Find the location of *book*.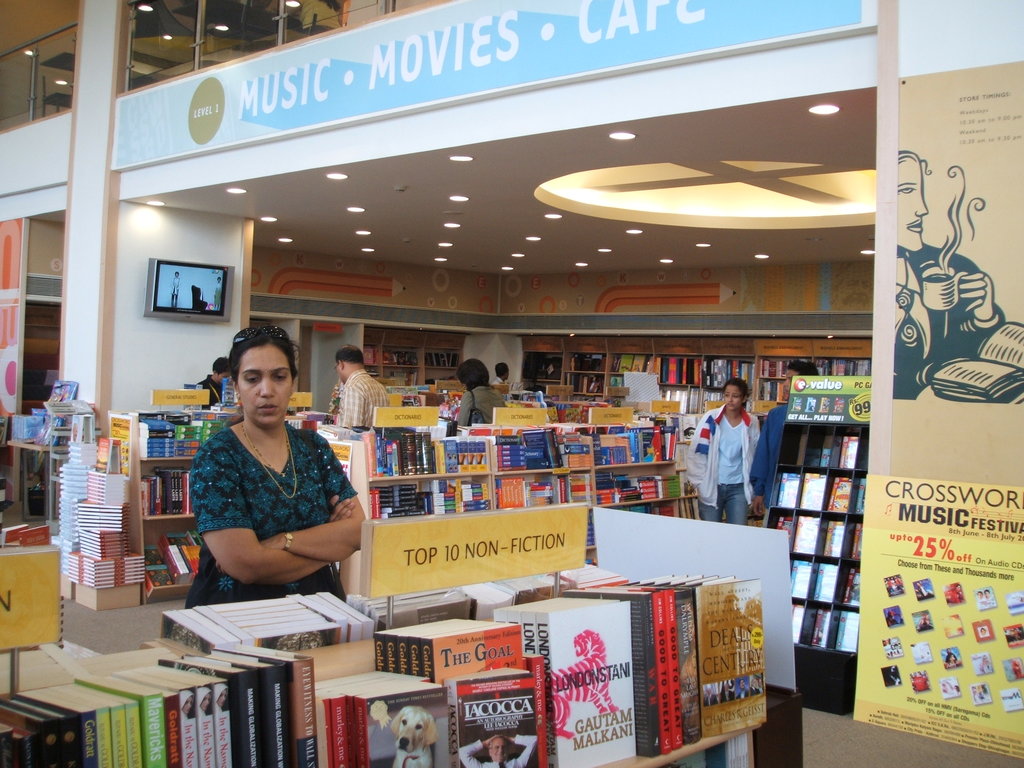
Location: (940, 613, 965, 638).
